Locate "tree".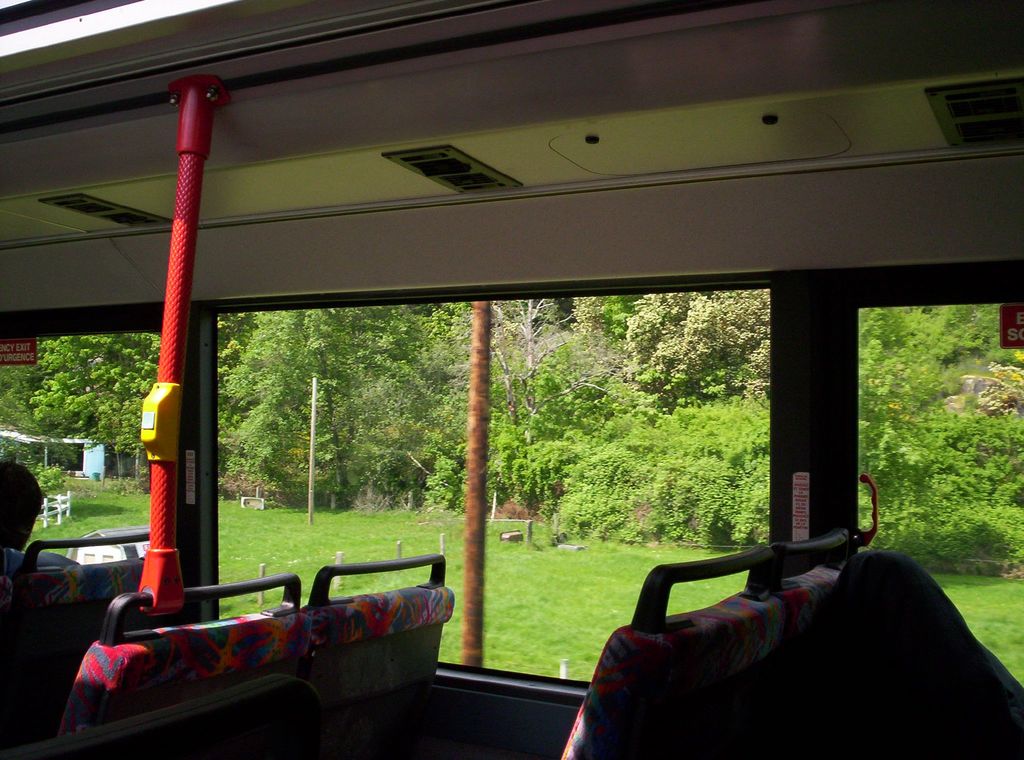
Bounding box: 0,365,38,453.
